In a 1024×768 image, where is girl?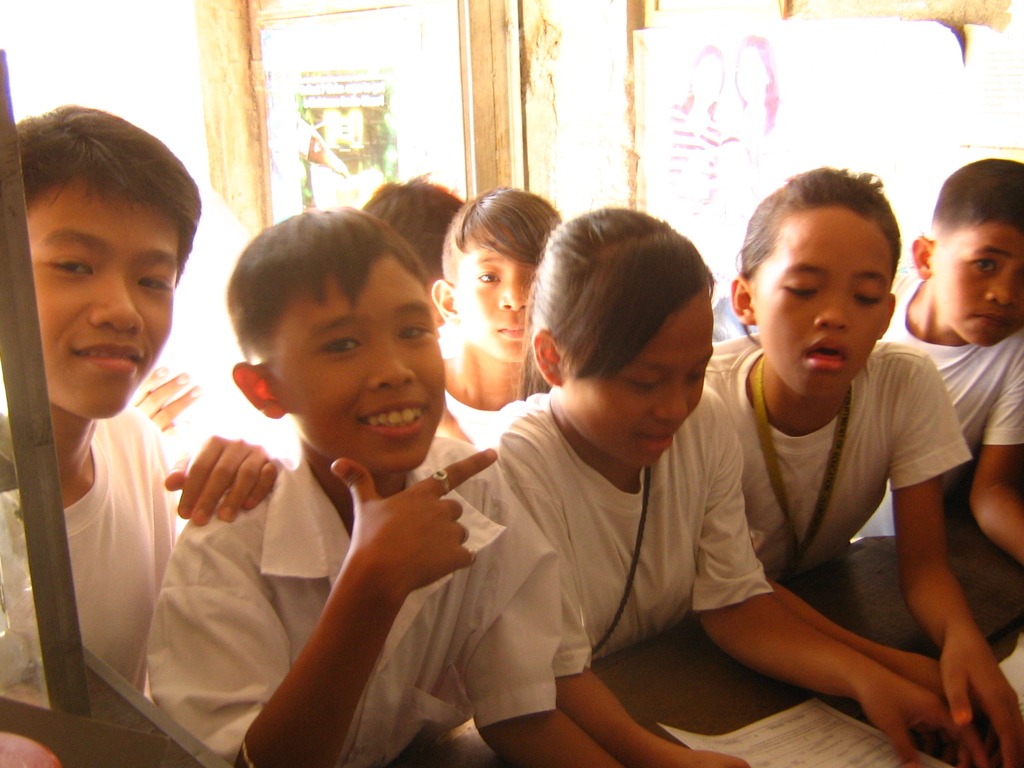
{"left": 472, "top": 205, "right": 989, "bottom": 767}.
